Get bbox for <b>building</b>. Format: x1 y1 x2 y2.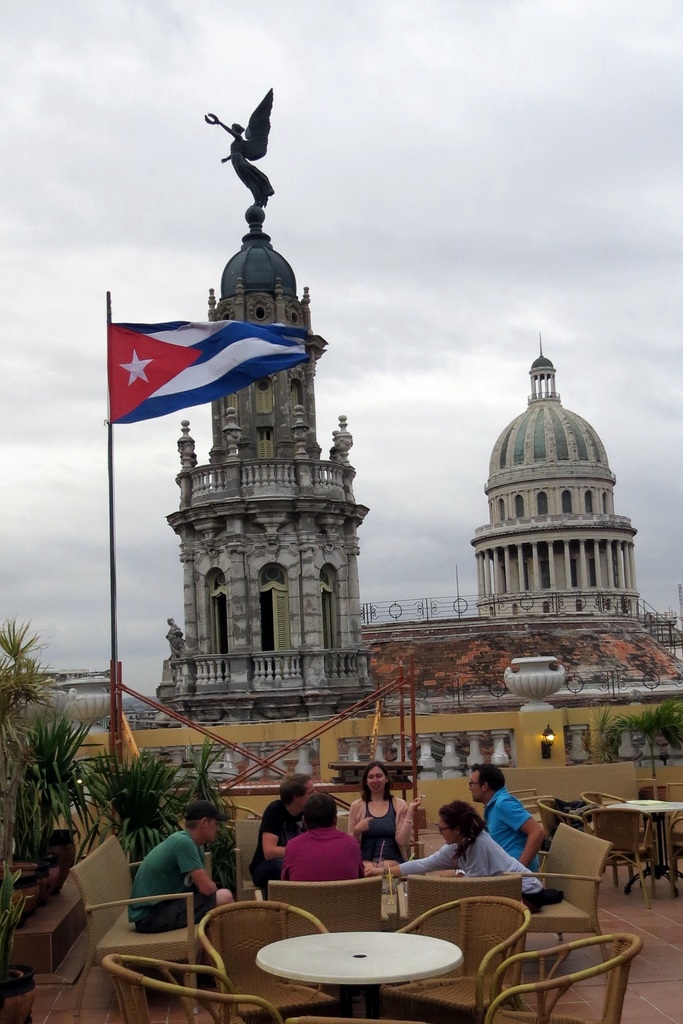
158 199 380 736.
